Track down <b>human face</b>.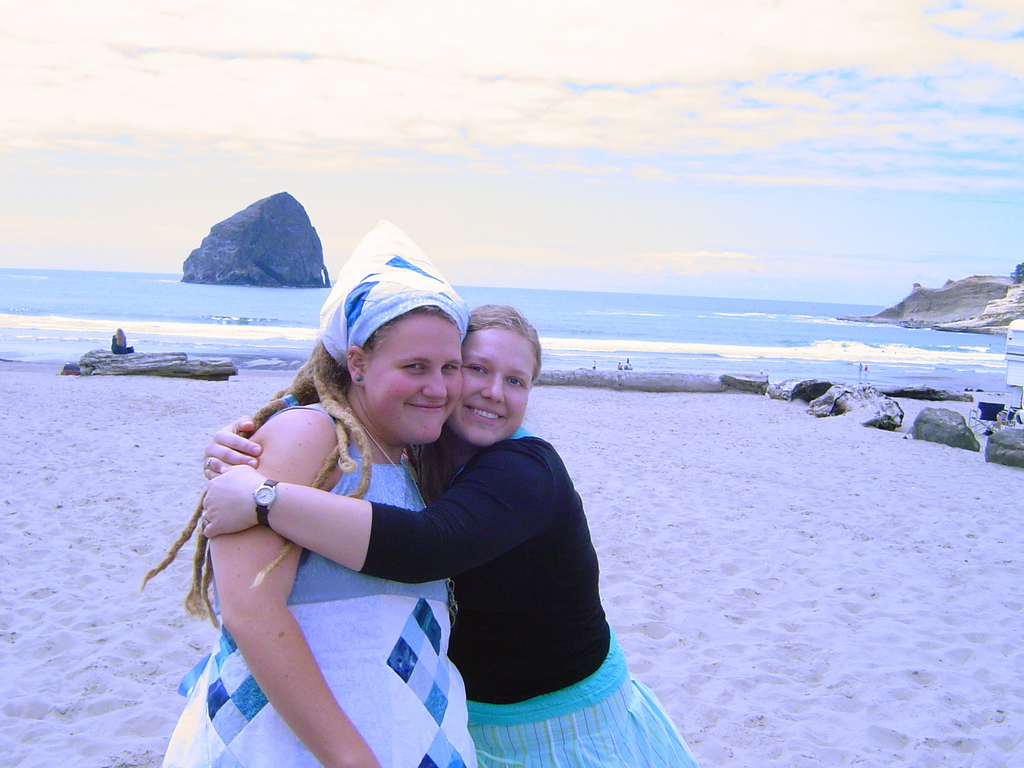
Tracked to 367/314/463/446.
